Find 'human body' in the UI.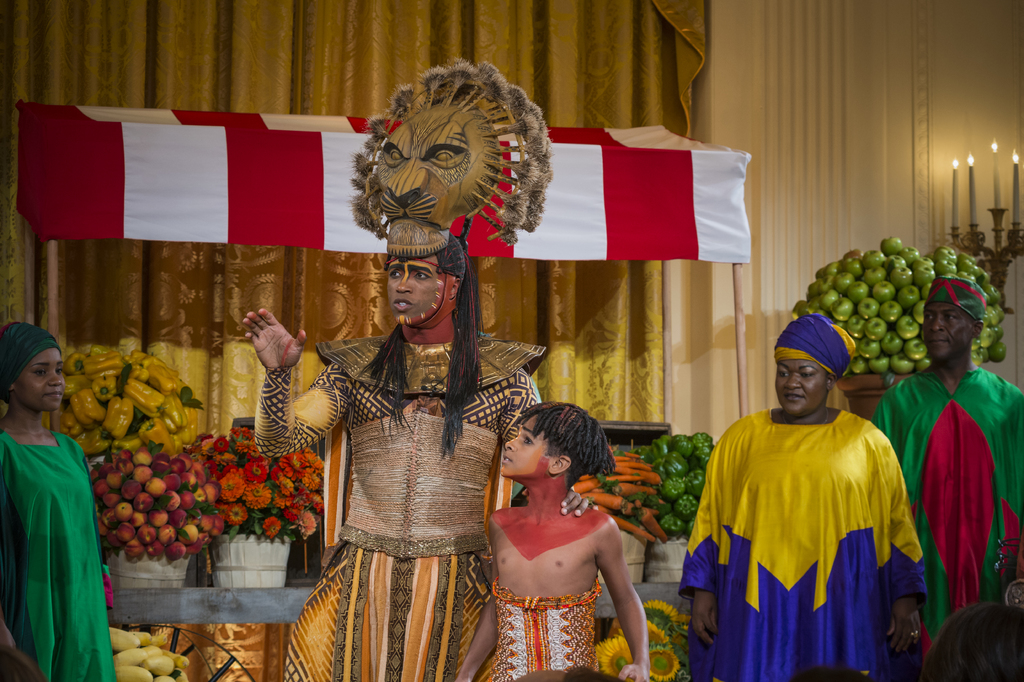
UI element at (x1=452, y1=497, x2=662, y2=681).
